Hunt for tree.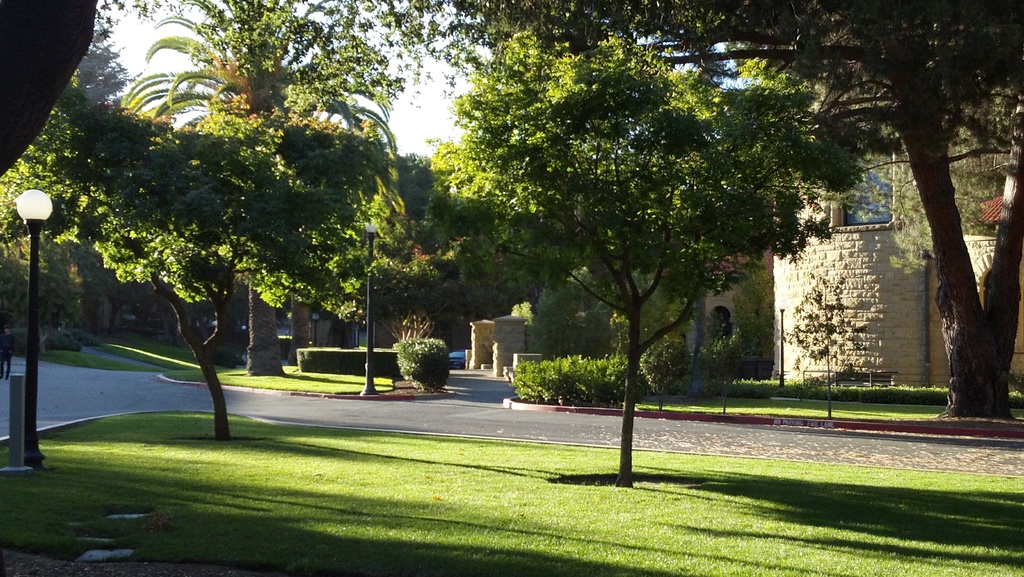
Hunted down at (left=439, top=34, right=851, bottom=484).
